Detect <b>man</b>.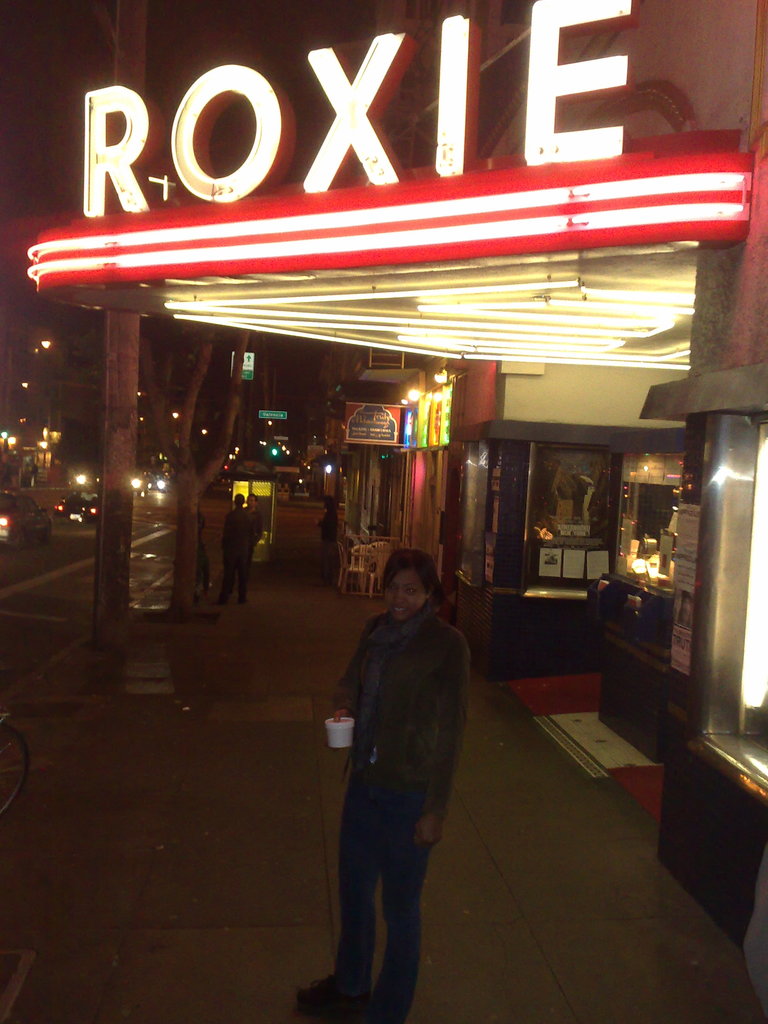
Detected at x1=324, y1=569, x2=438, y2=1023.
